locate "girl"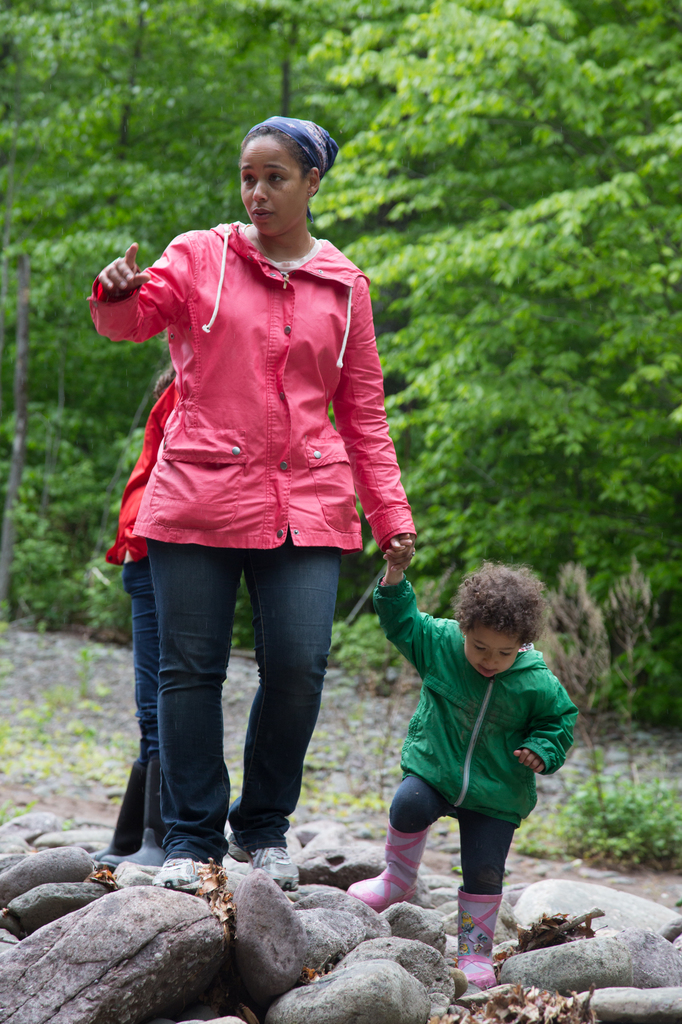
73, 97, 452, 866
